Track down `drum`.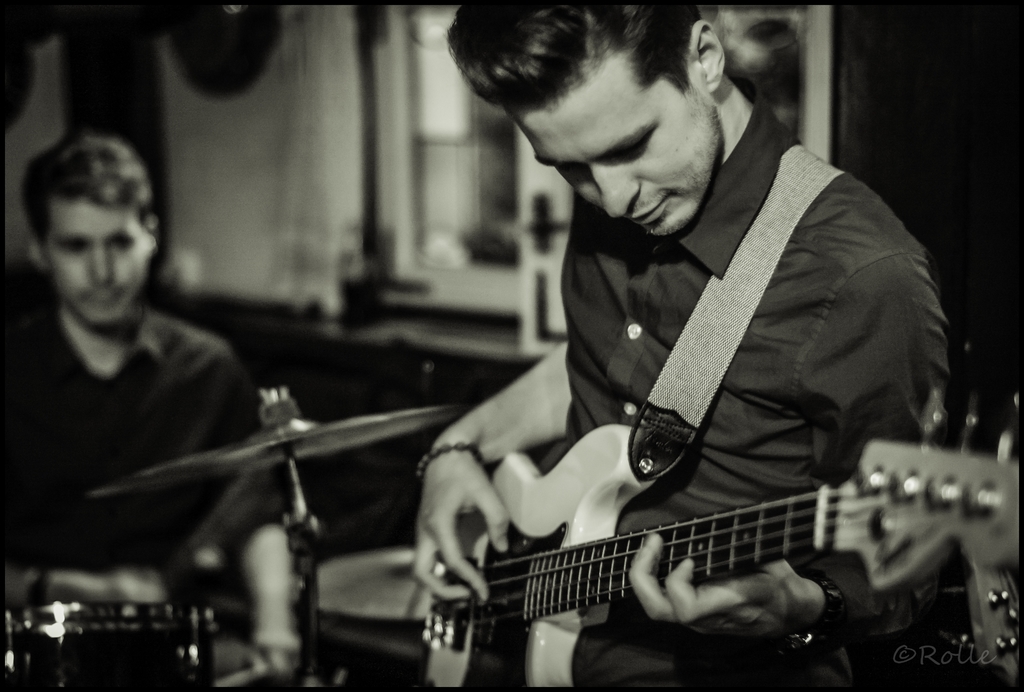
Tracked to {"x1": 0, "y1": 604, "x2": 220, "y2": 691}.
